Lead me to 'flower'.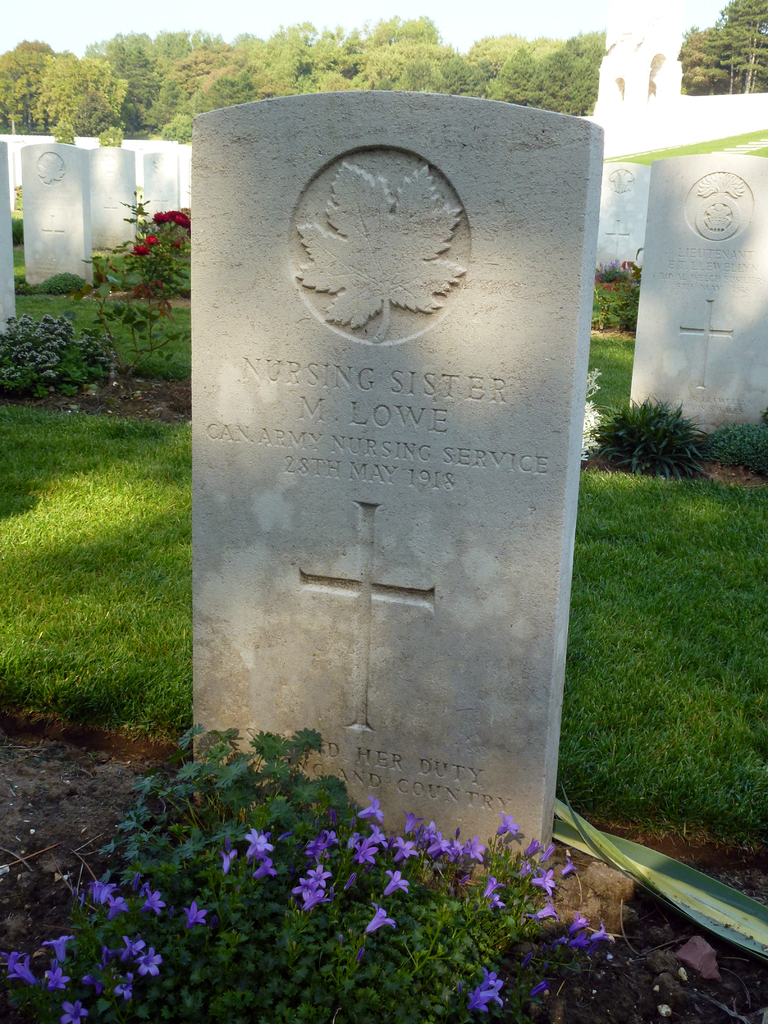
Lead to l=124, t=935, r=147, b=960.
